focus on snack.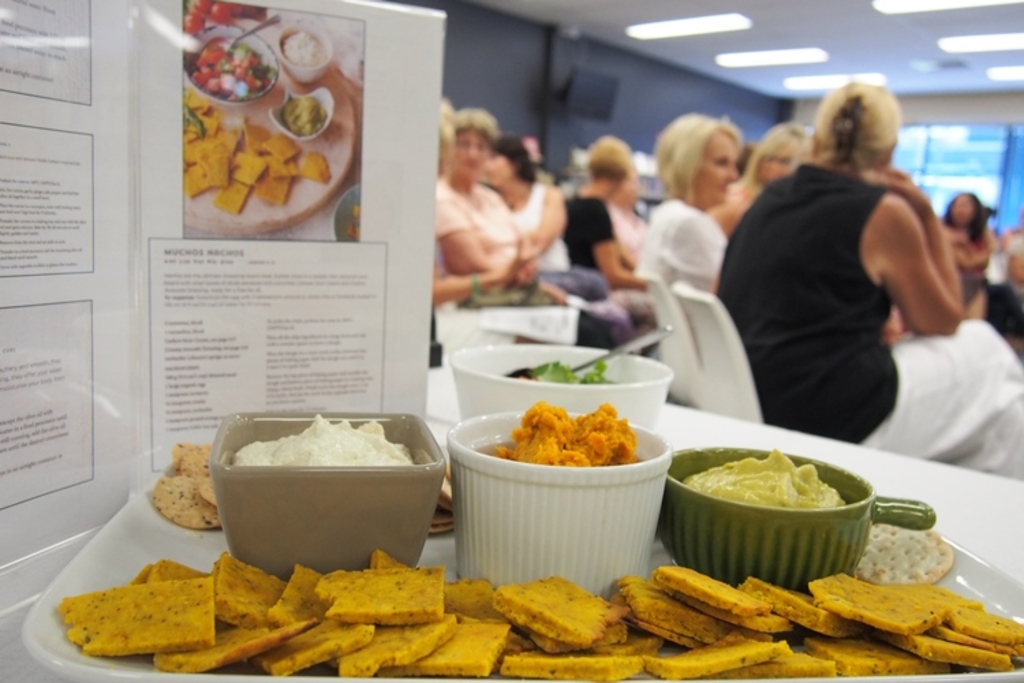
Focused at region(175, 85, 340, 220).
